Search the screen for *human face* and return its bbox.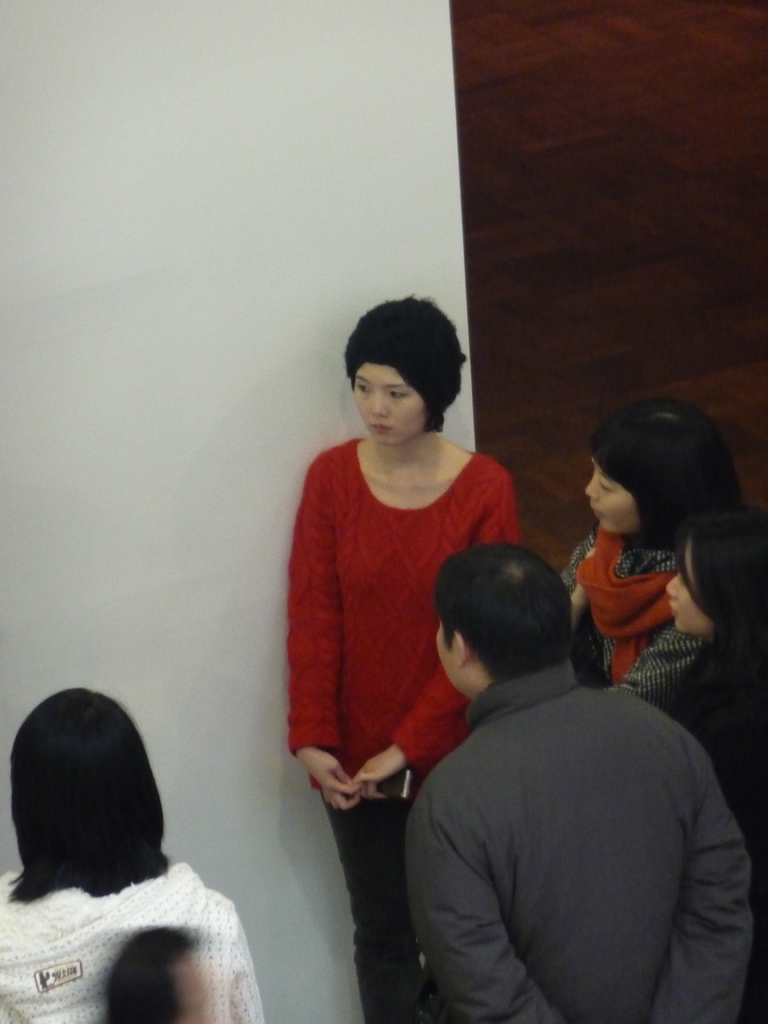
Found: 665,529,716,640.
